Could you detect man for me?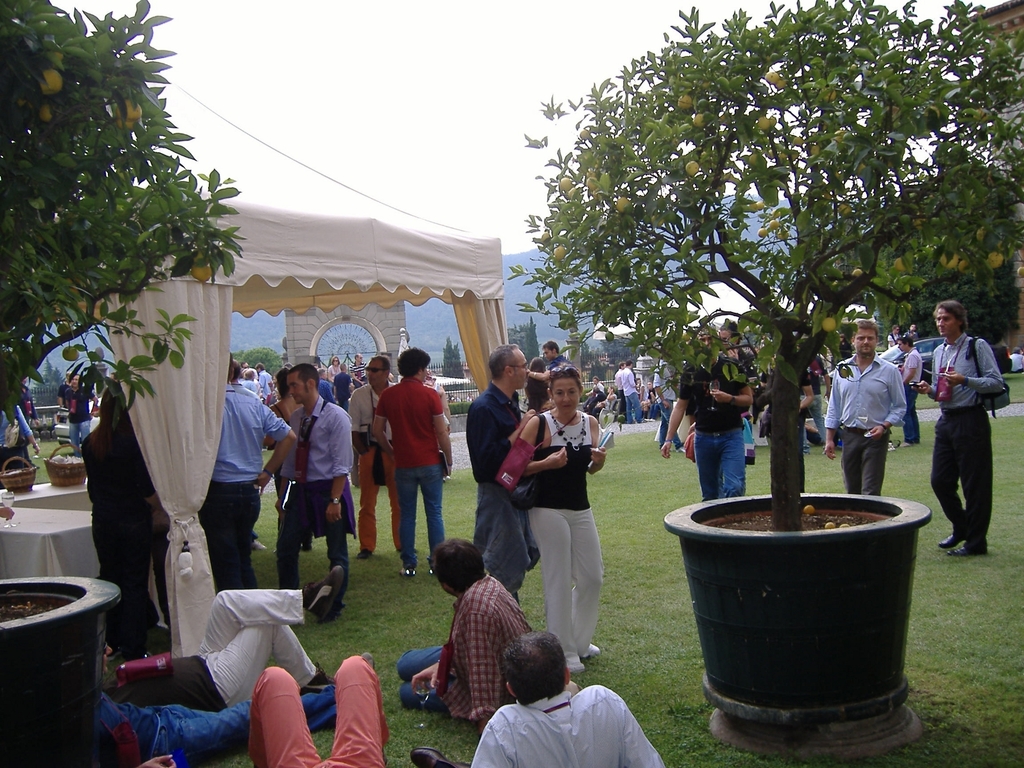
Detection result: x1=583, y1=361, x2=657, y2=423.
